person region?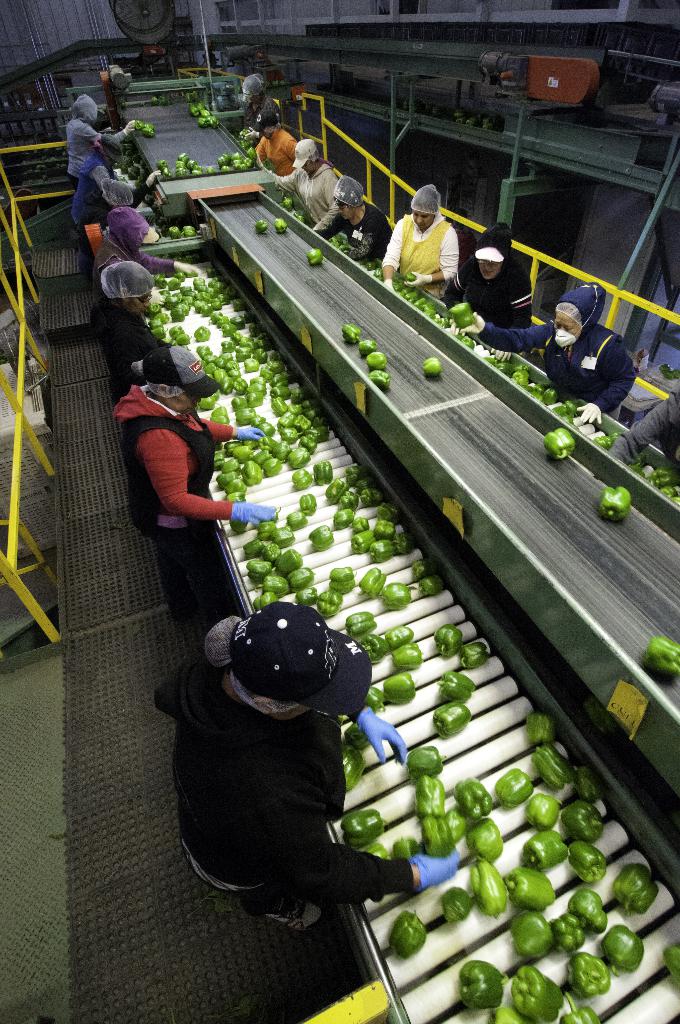
[x1=209, y1=64, x2=269, y2=127]
